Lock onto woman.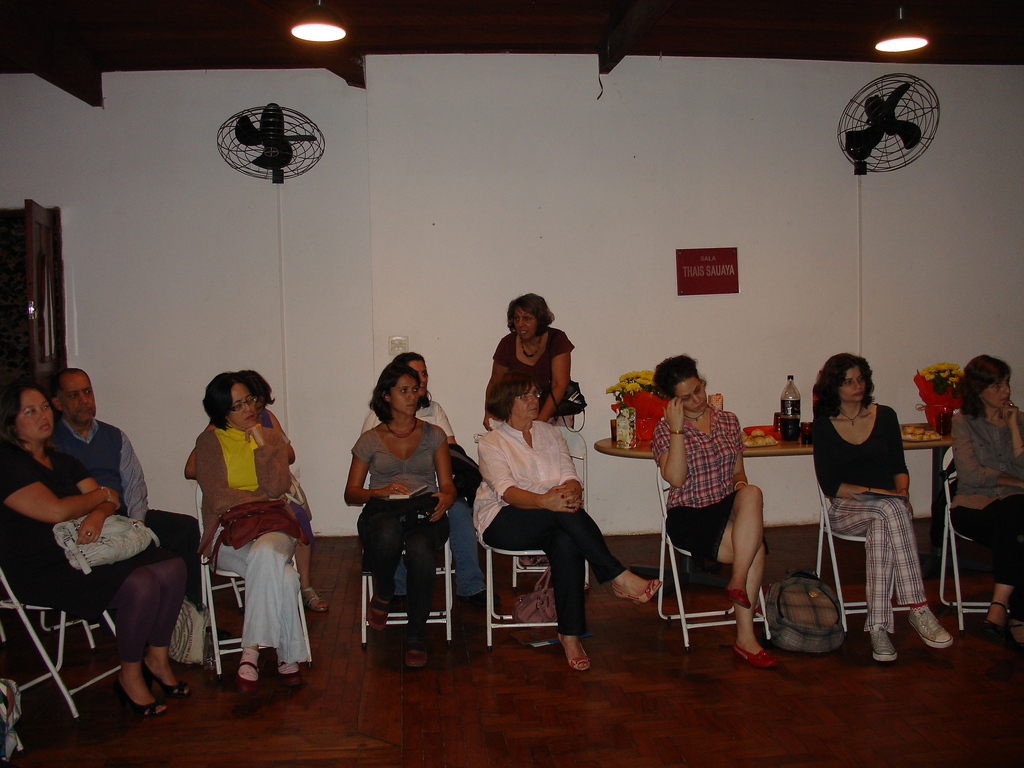
Locked: x1=481 y1=294 x2=580 y2=431.
